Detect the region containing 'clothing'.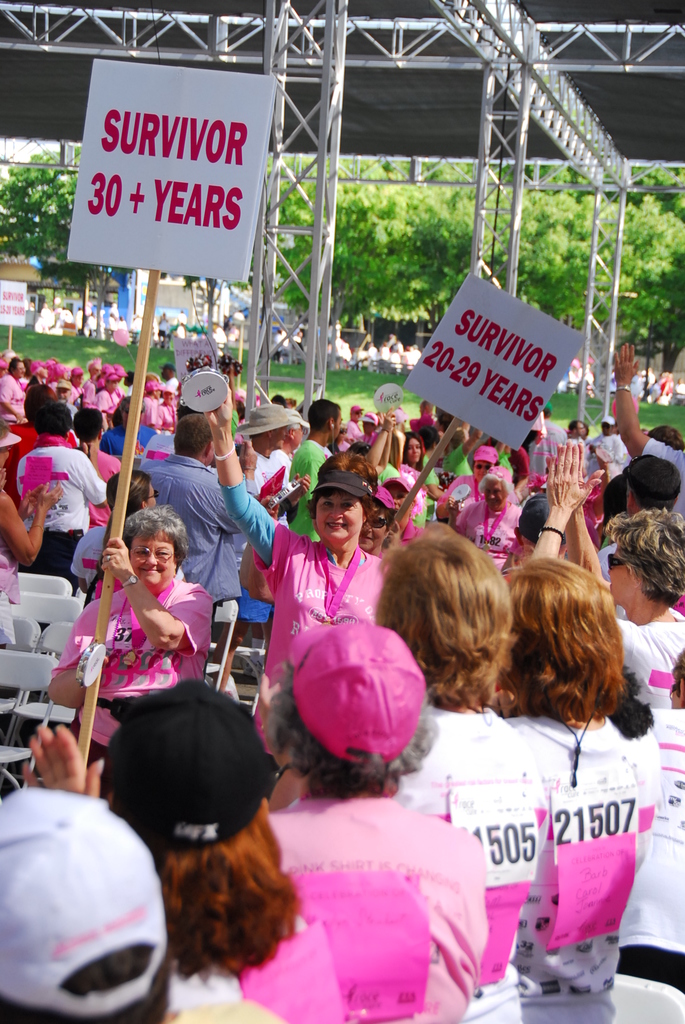
<region>17, 410, 107, 589</region>.
